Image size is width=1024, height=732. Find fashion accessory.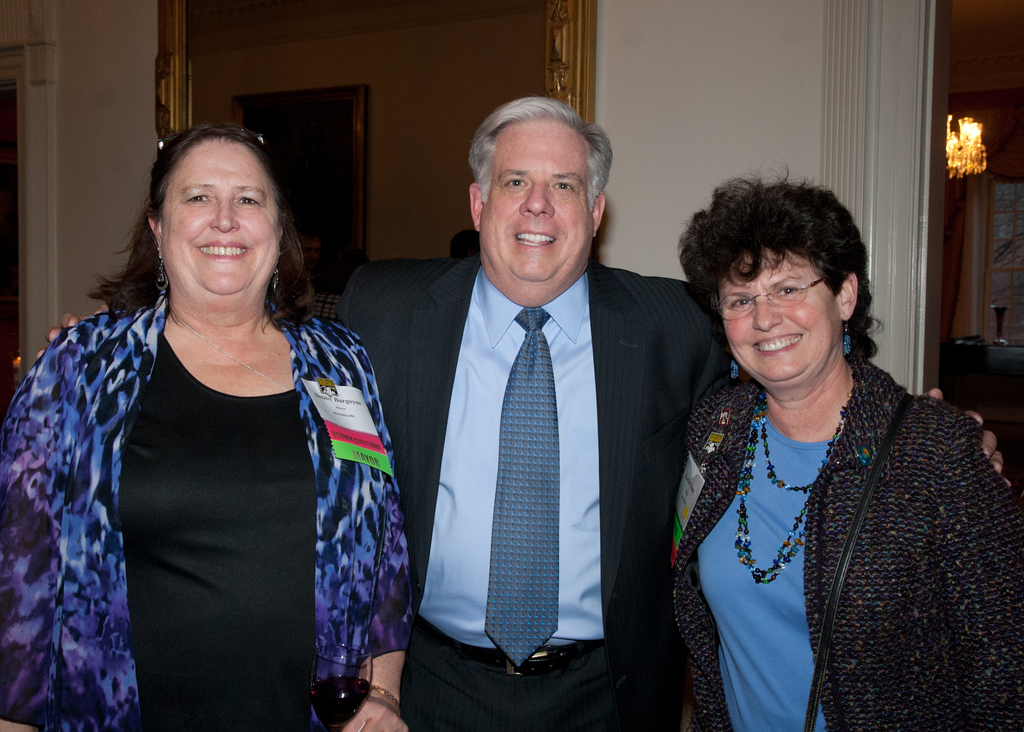
<region>803, 388, 913, 731</region>.
